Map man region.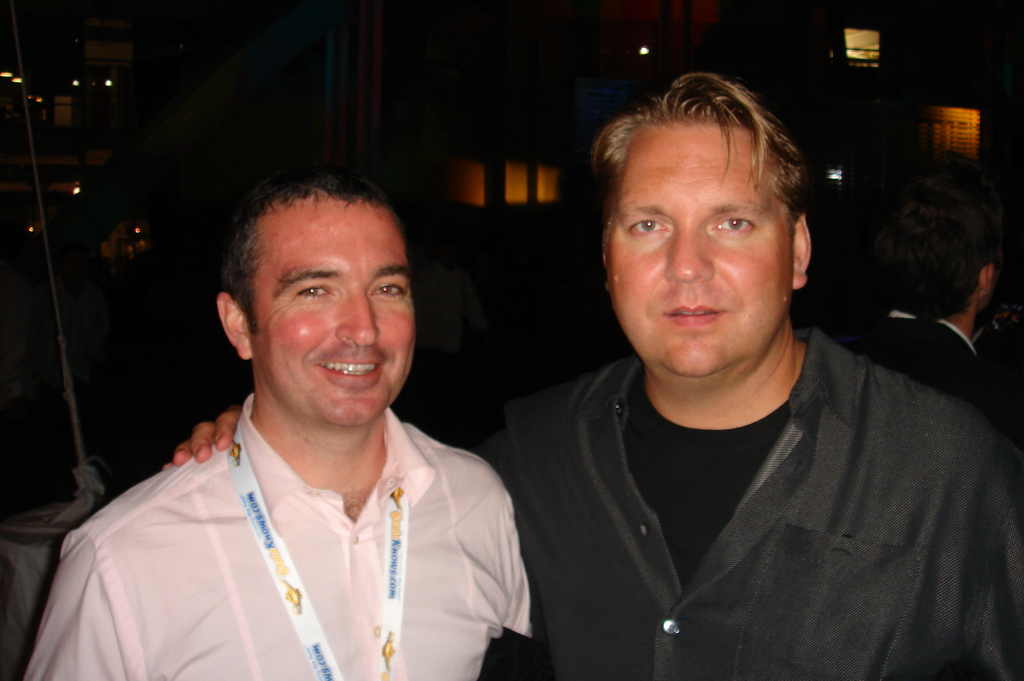
Mapped to (left=847, top=168, right=1012, bottom=438).
